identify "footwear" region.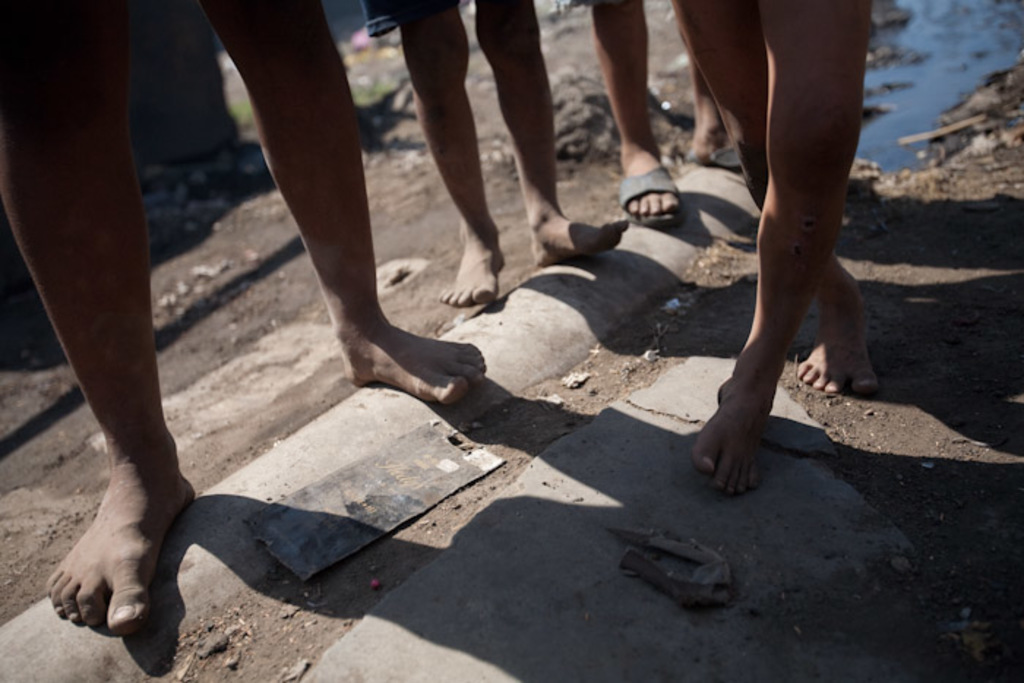
Region: crop(623, 167, 683, 222).
